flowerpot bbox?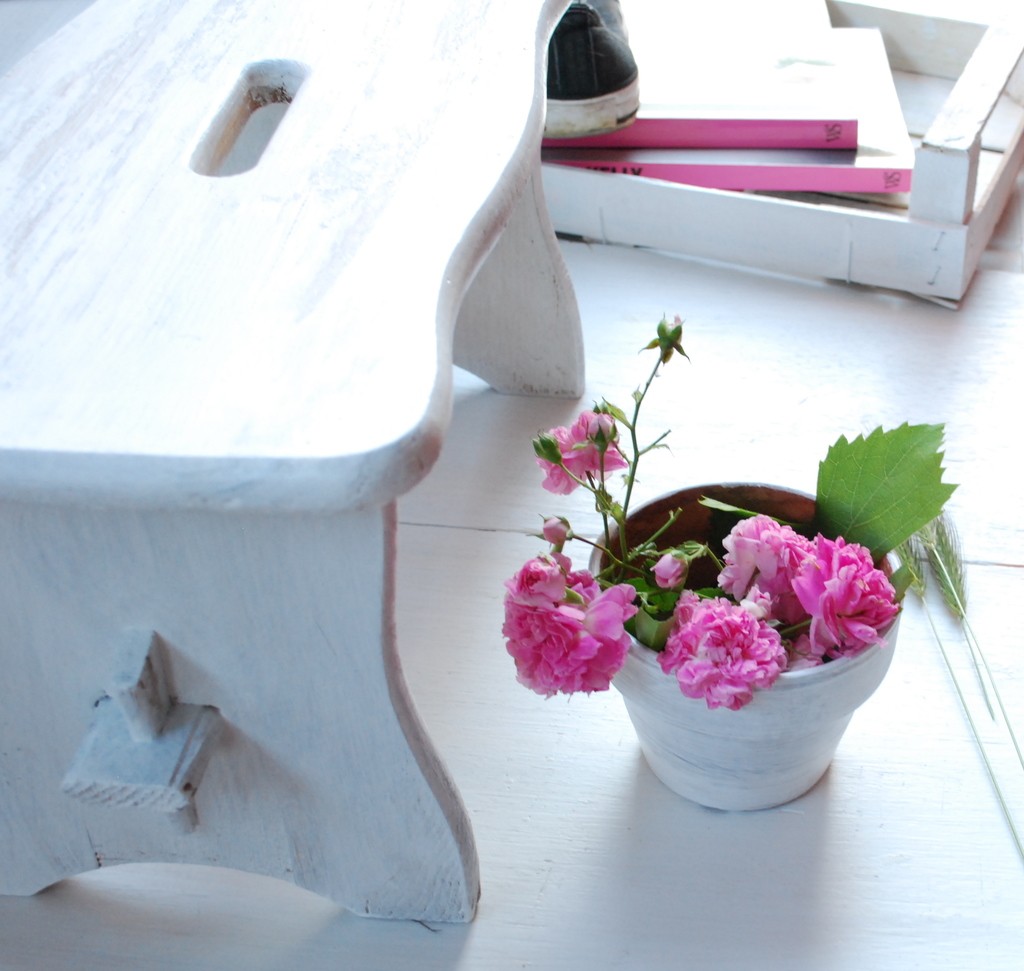
[589, 526, 906, 804]
